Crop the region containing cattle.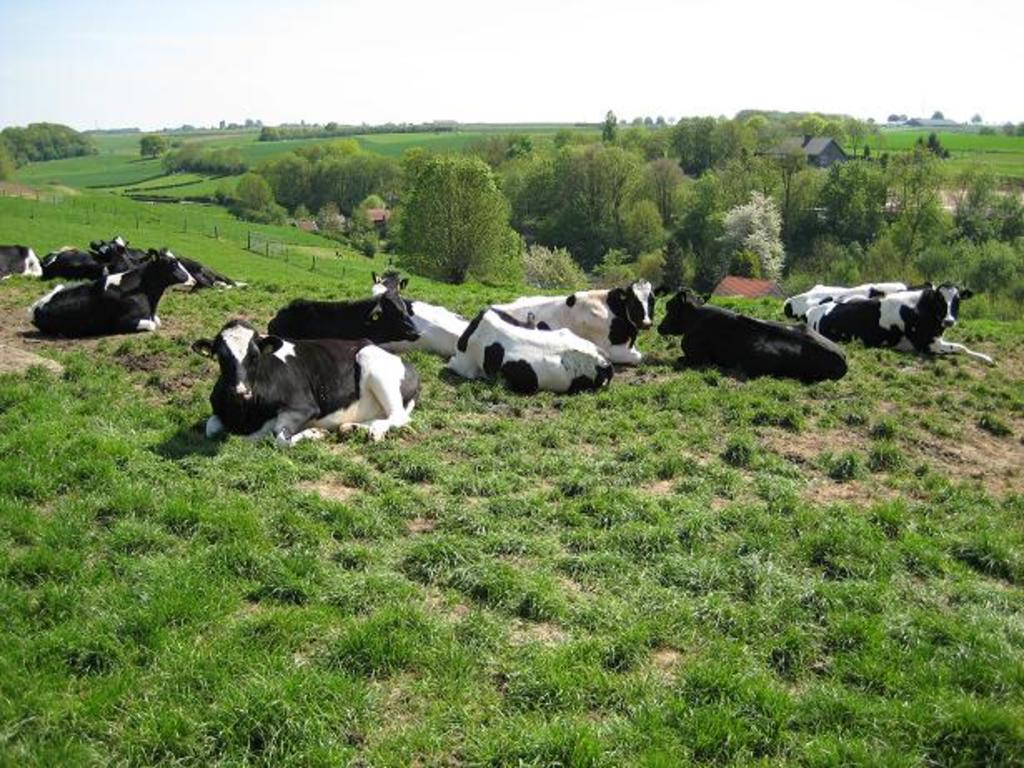
Crop region: 32/252/193/338.
